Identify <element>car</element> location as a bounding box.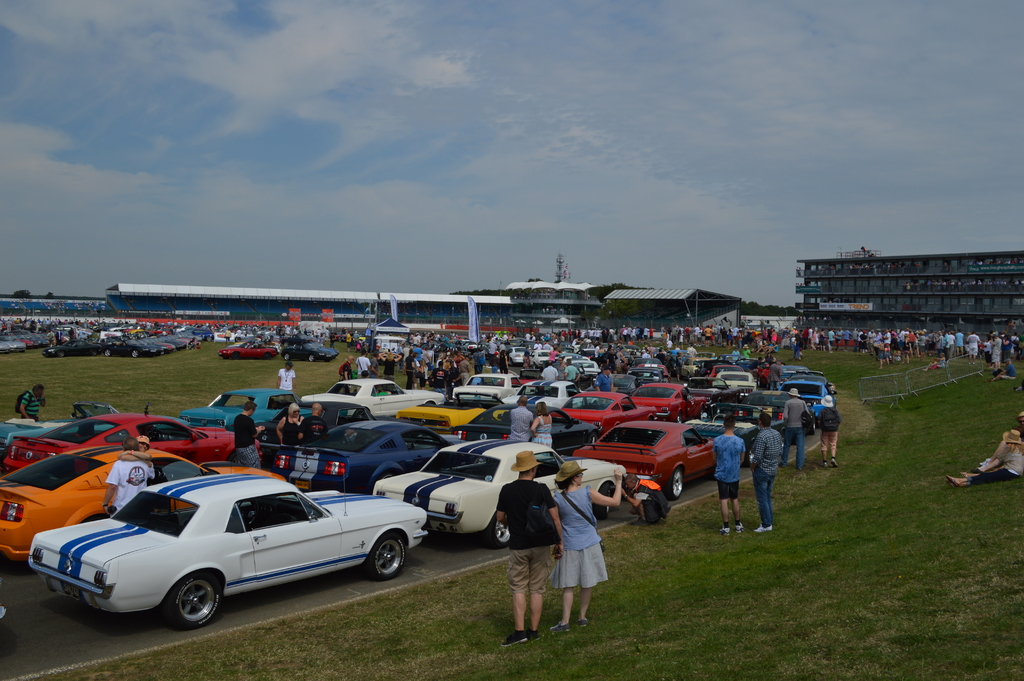
(219, 332, 278, 360).
